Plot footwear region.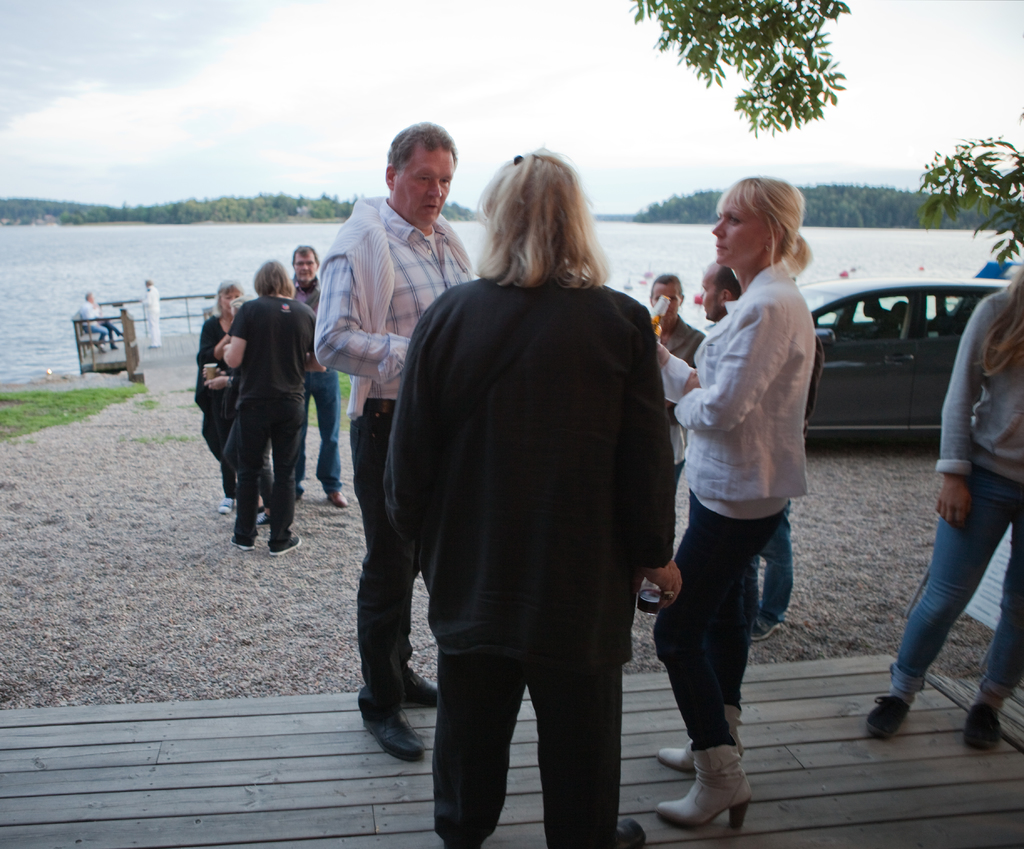
Plotted at Rect(229, 533, 255, 547).
